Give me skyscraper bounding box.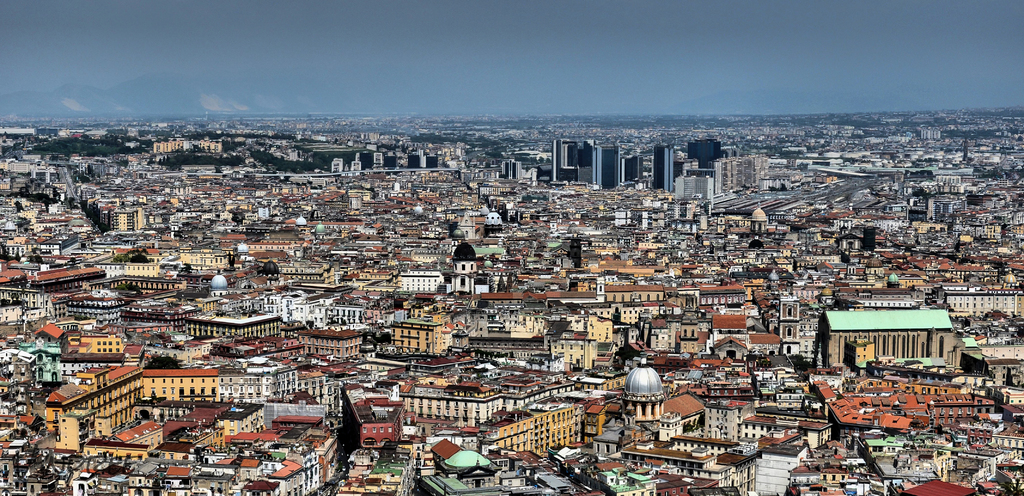
x1=552, y1=138, x2=572, y2=192.
